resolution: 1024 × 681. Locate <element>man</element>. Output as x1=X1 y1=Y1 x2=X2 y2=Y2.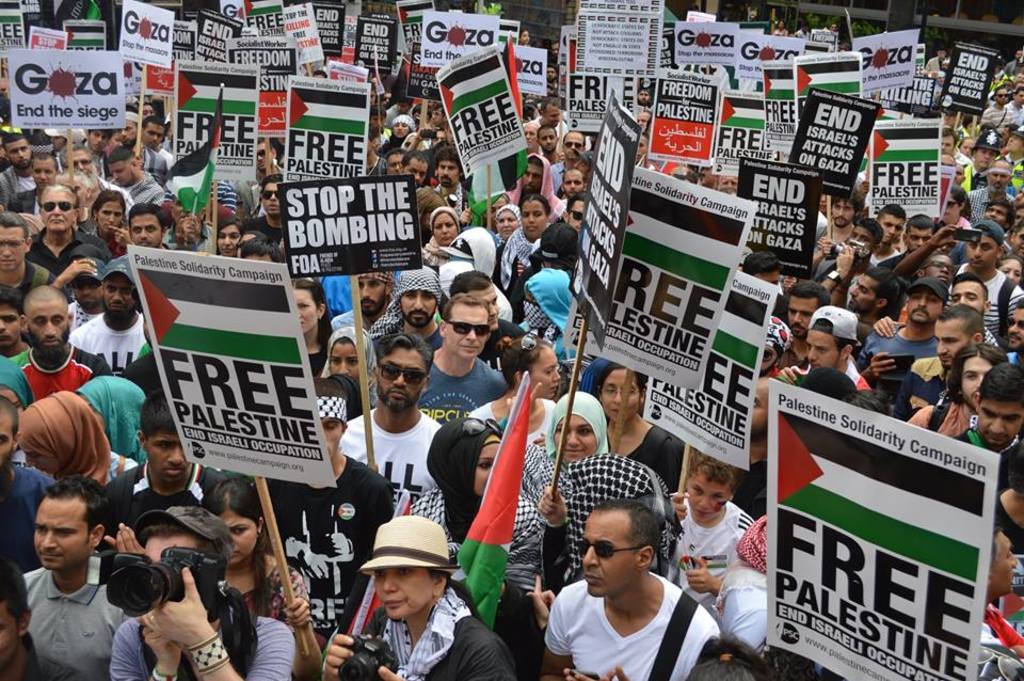
x1=803 y1=303 x2=869 y2=397.
